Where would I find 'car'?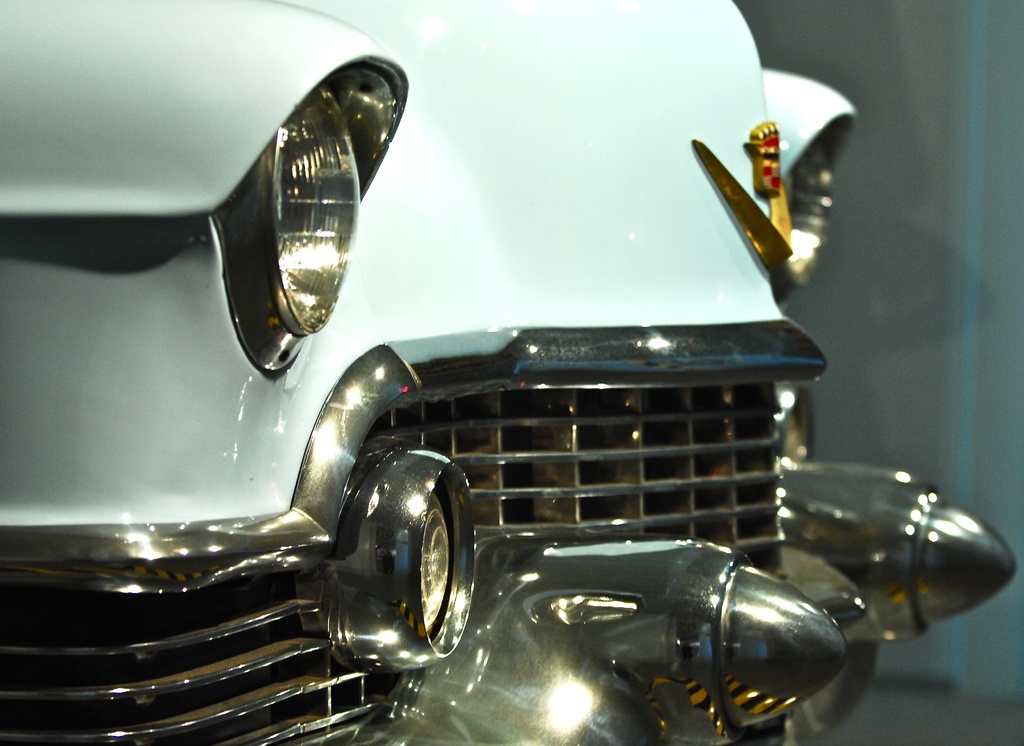
At (47,19,940,743).
